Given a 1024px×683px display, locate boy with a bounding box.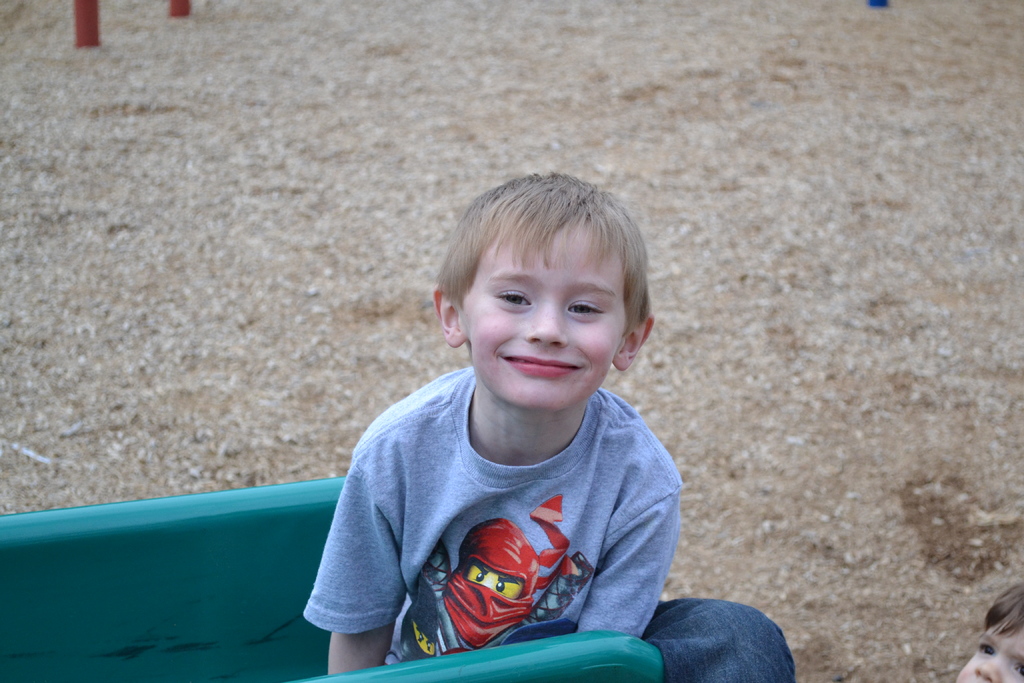
Located: <bbox>307, 161, 710, 673</bbox>.
